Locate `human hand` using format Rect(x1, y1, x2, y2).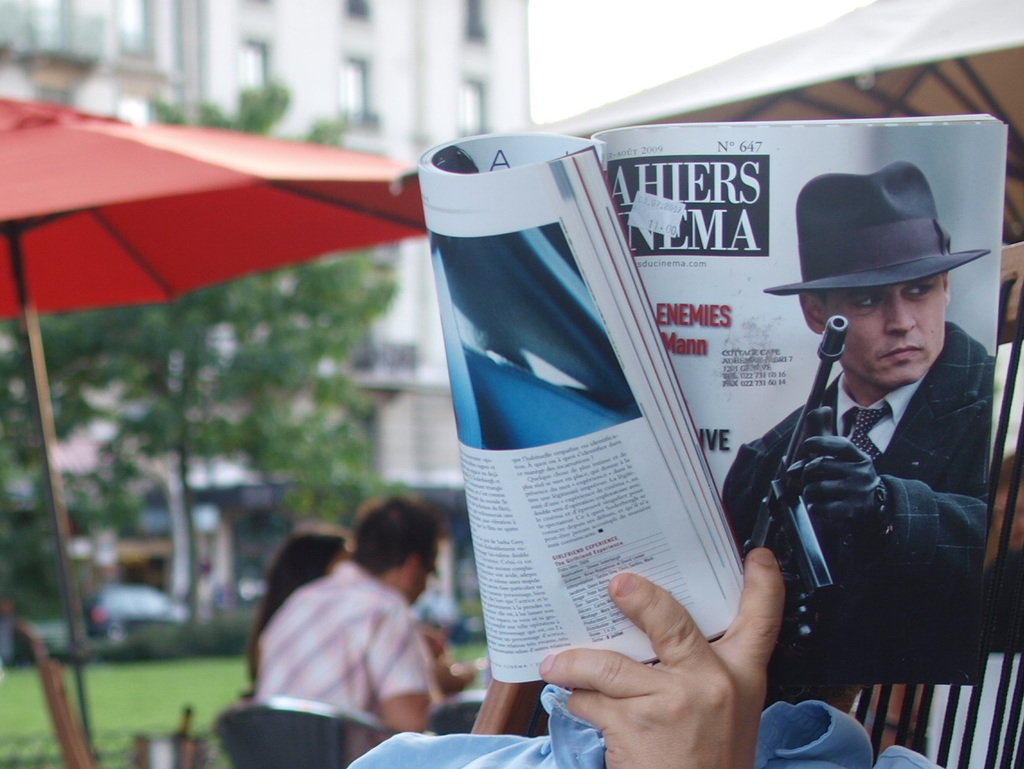
Rect(795, 433, 899, 542).
